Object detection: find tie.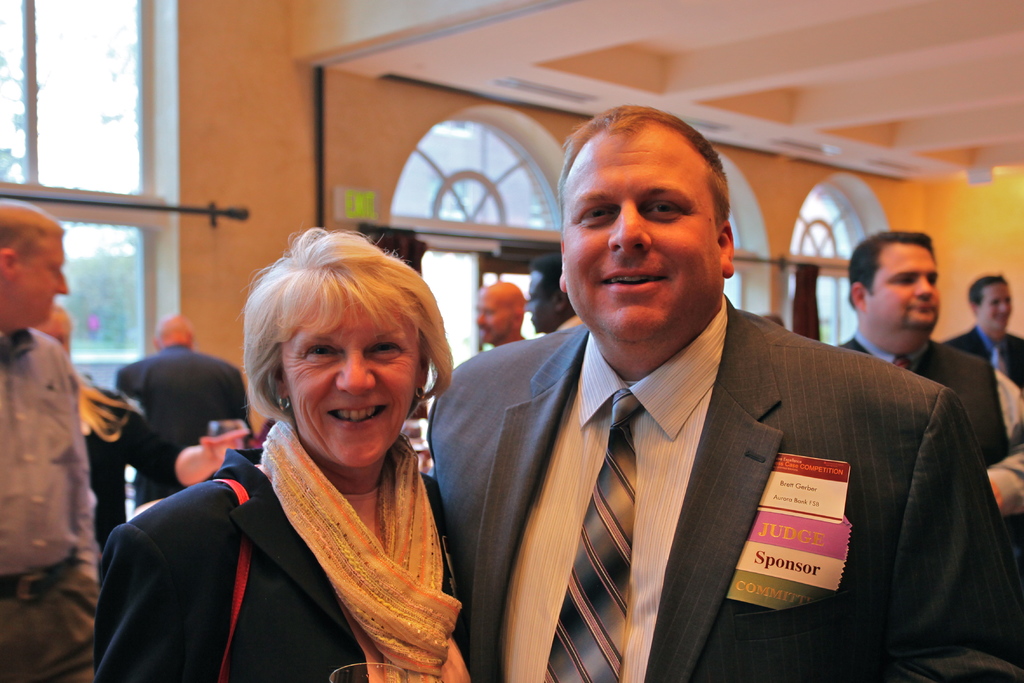
<region>886, 360, 912, 372</region>.
